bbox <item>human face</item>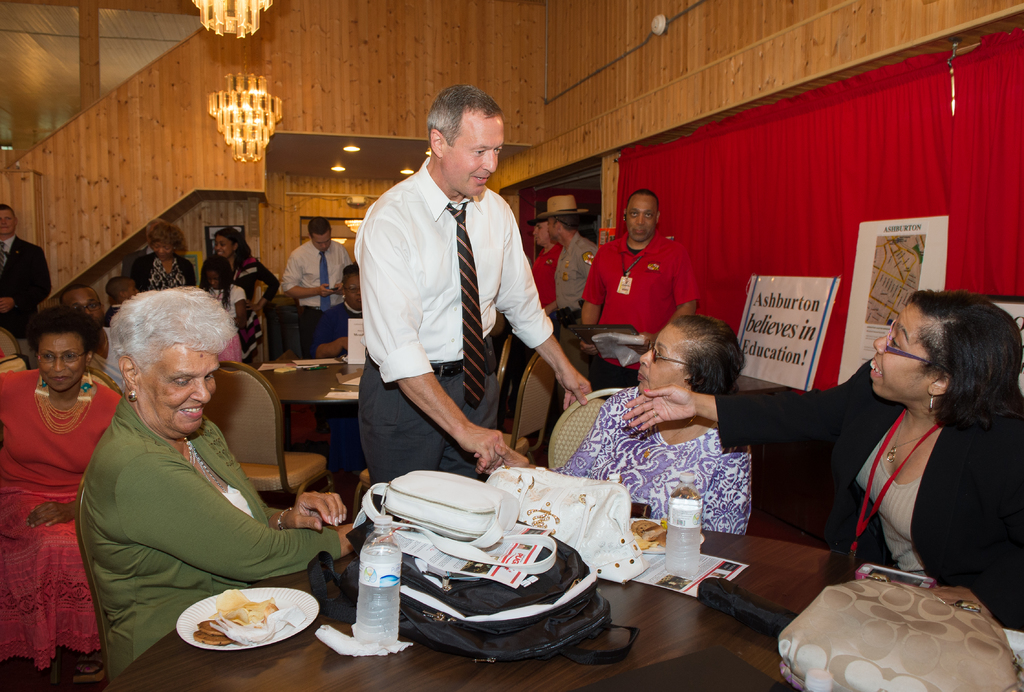
534/223/551/243
